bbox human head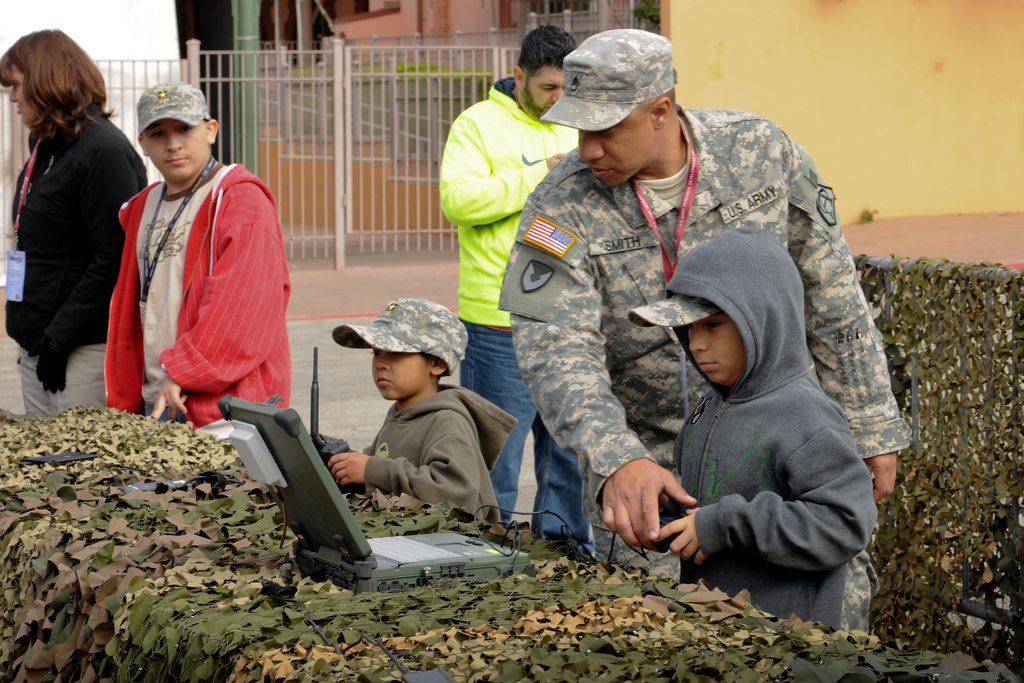
546,19,694,170
